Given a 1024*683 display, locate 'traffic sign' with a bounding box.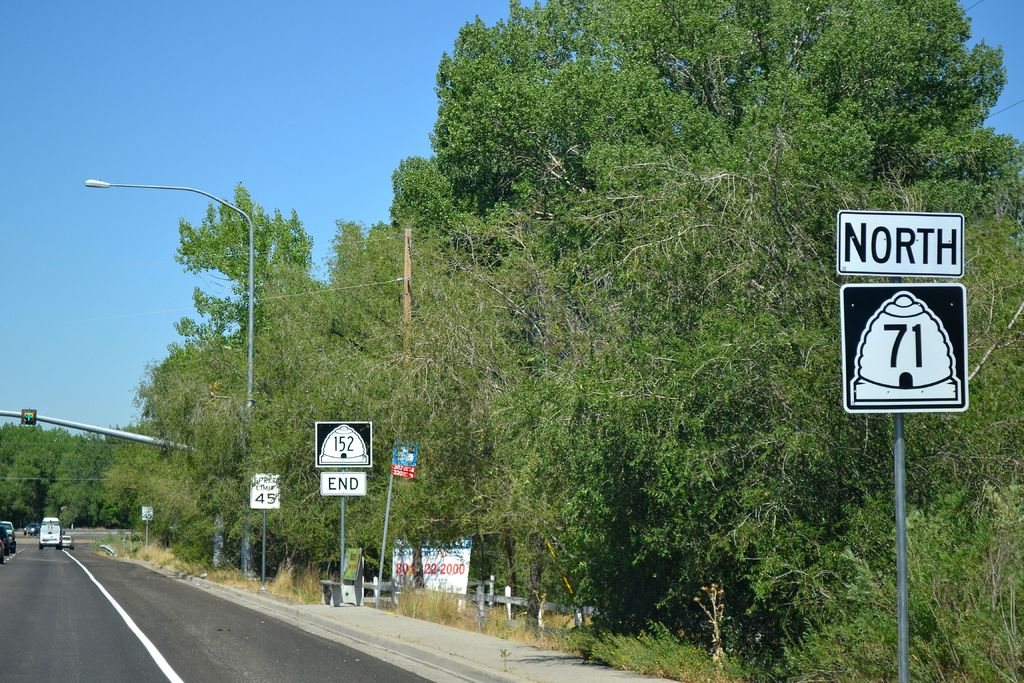
Located: box=[321, 470, 367, 498].
